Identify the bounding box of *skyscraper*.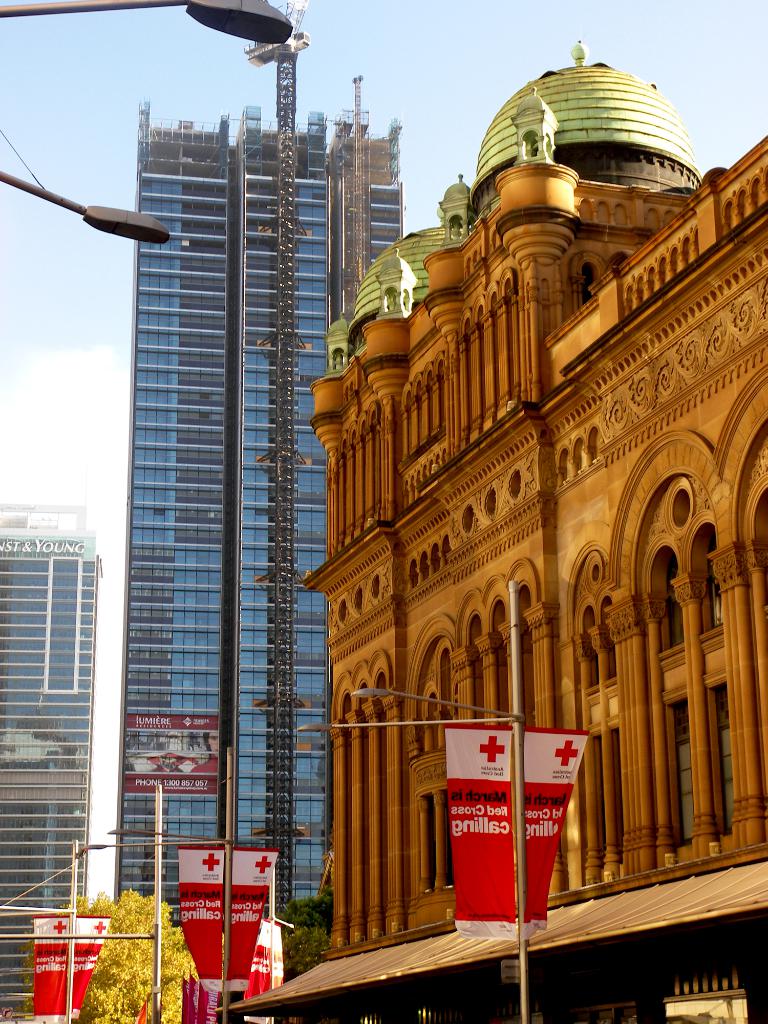
bbox=[114, 0, 401, 930].
